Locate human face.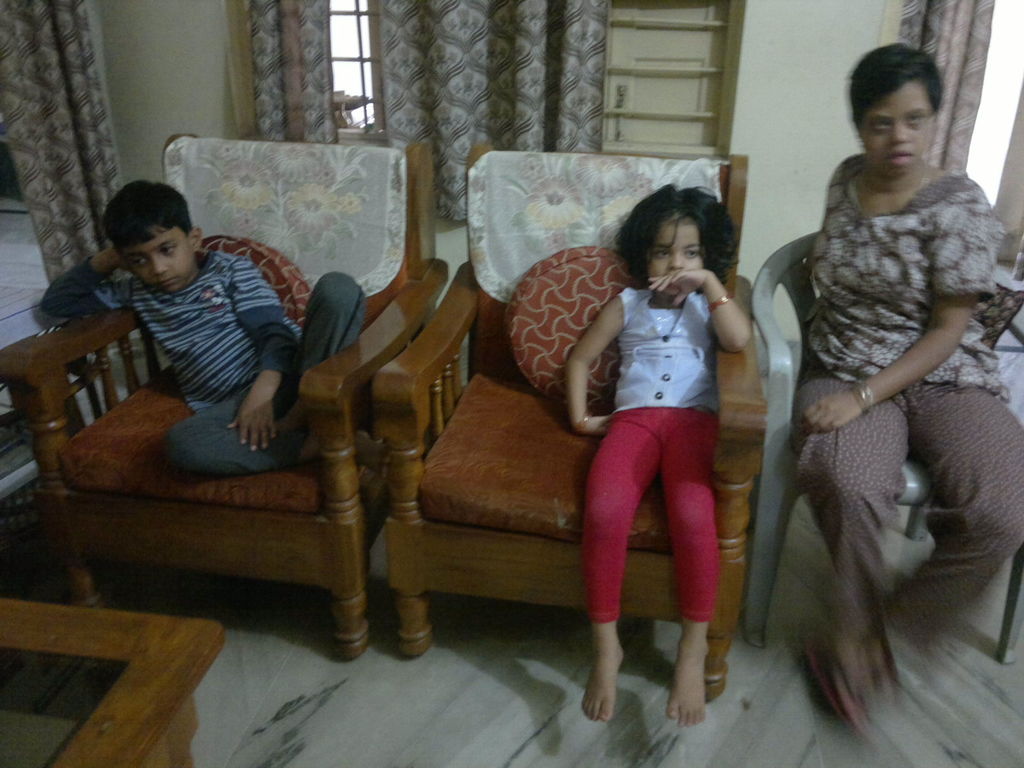
Bounding box: crop(861, 74, 935, 177).
